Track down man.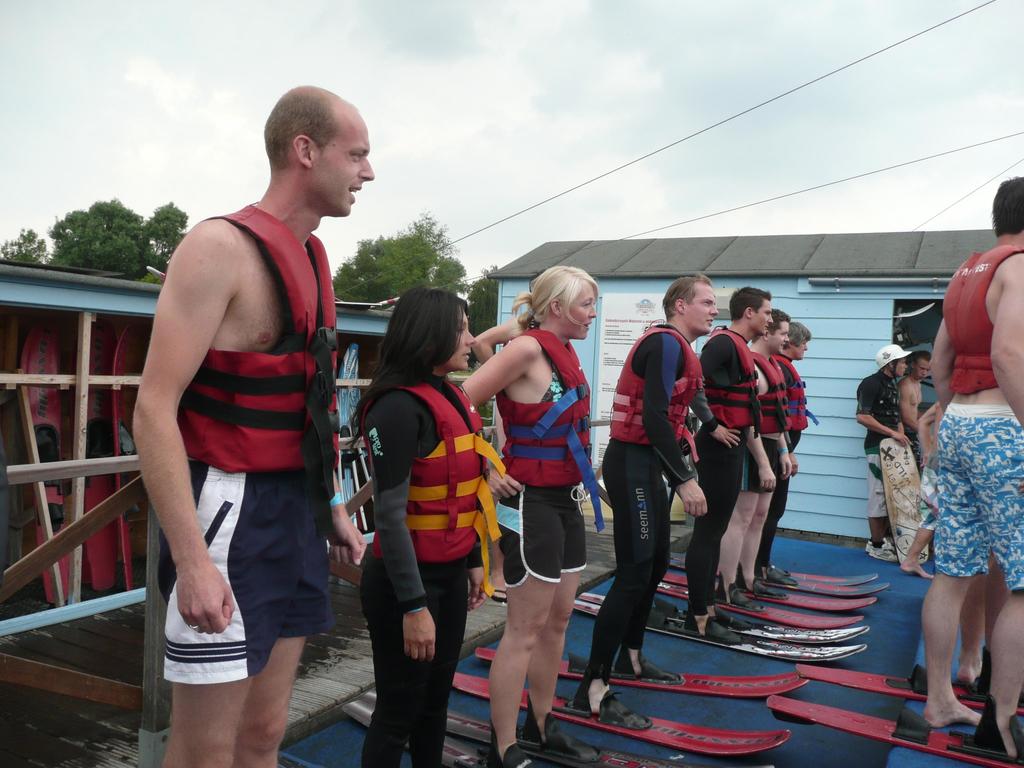
Tracked to <region>564, 273, 740, 730</region>.
